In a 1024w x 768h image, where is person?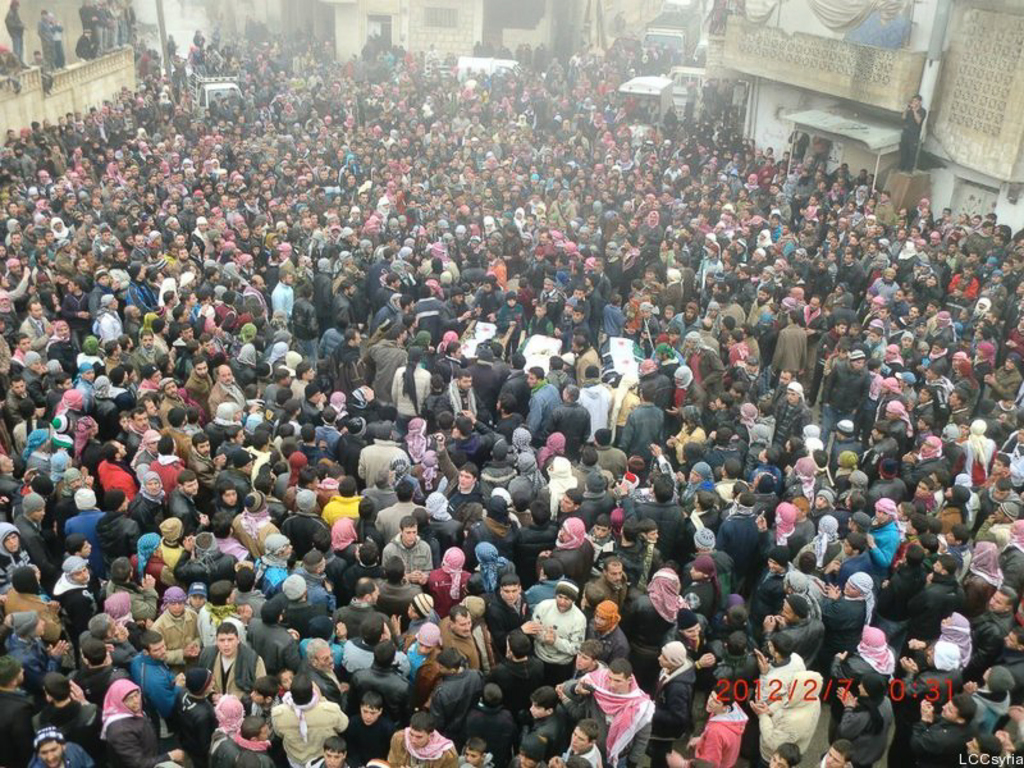
(52,17,70,72).
